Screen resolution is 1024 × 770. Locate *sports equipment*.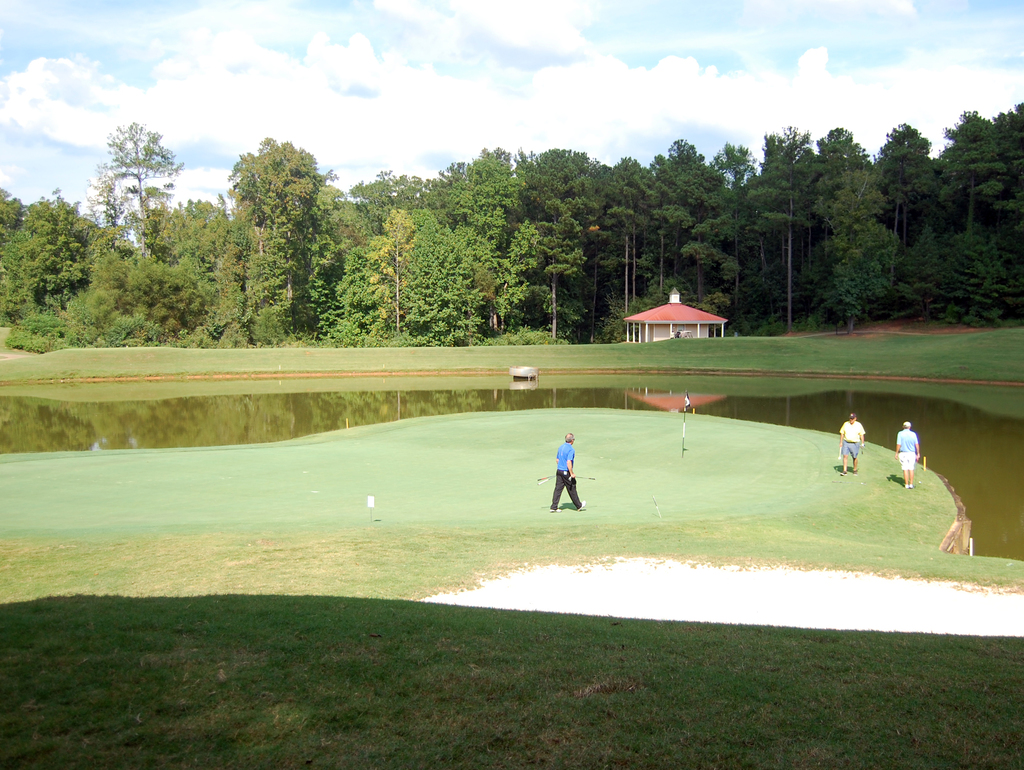
573/475/596/480.
